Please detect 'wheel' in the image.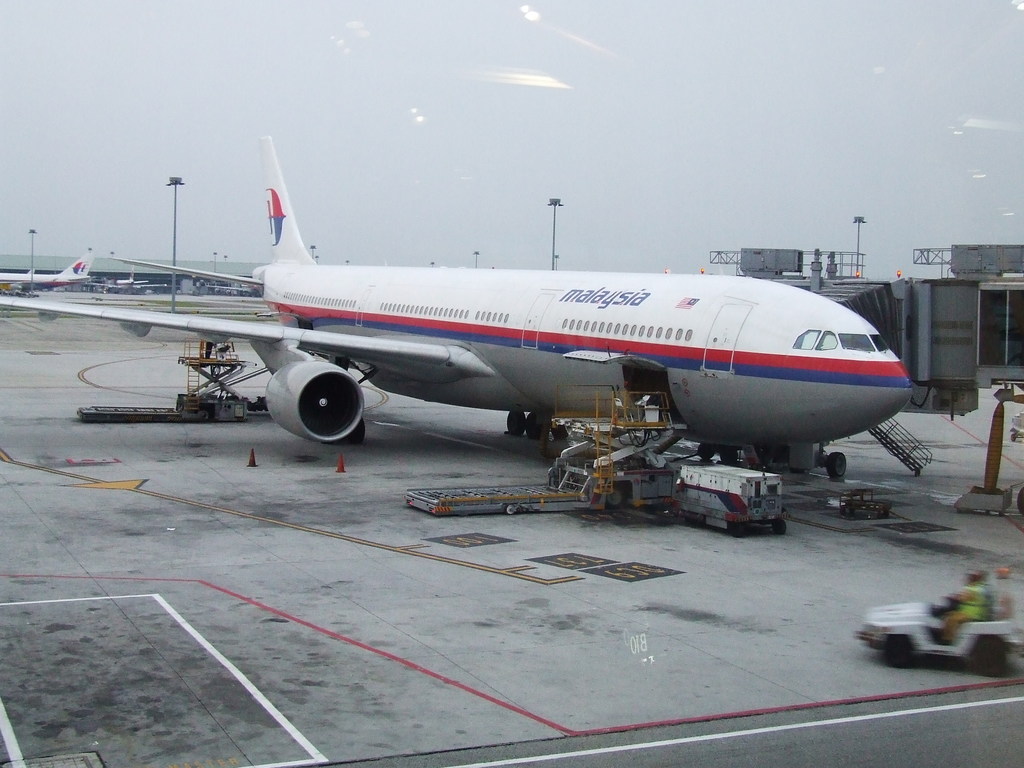
(733, 524, 742, 533).
